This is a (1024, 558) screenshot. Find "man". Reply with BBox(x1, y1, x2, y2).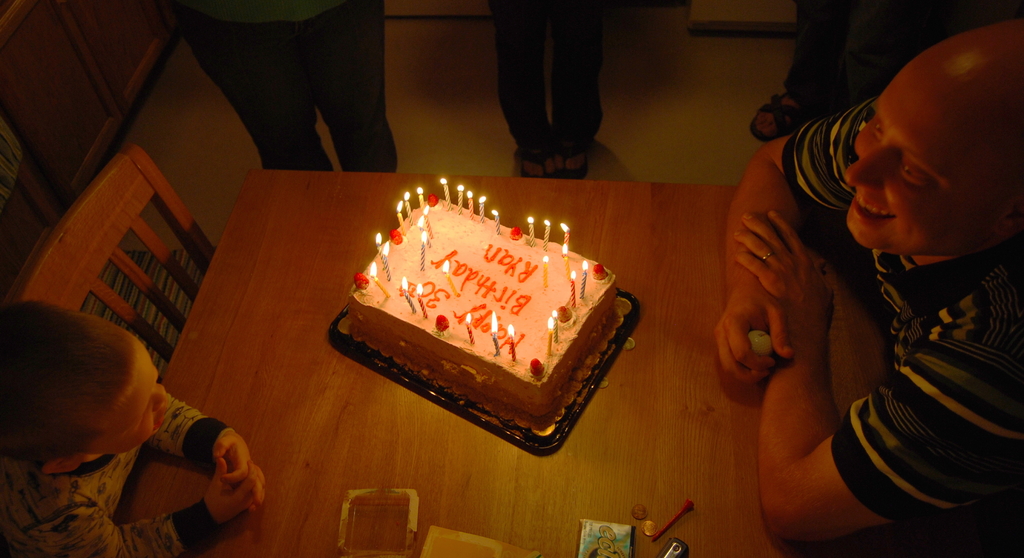
BBox(717, 21, 1023, 553).
